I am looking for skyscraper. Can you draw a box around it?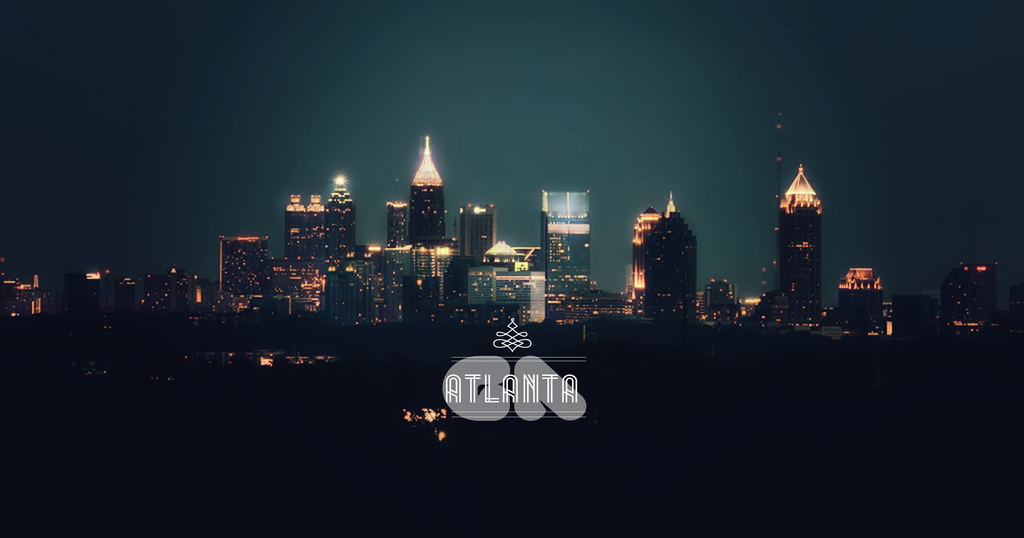
Sure, the bounding box is <box>834,265,894,346</box>.
